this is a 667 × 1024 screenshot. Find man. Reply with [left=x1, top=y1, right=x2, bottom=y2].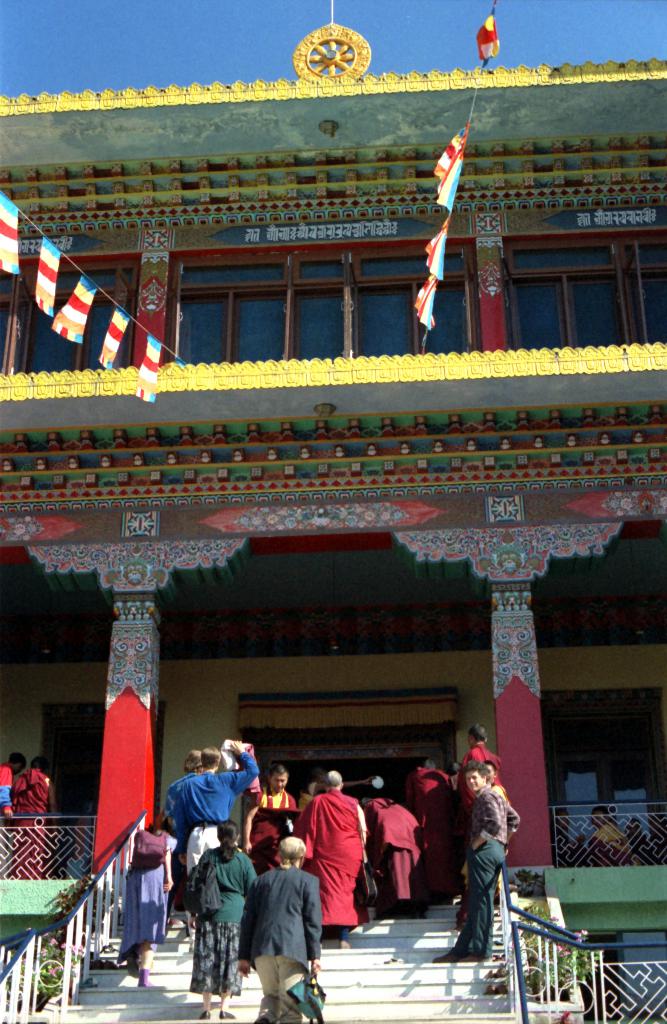
[left=586, top=808, right=633, bottom=862].
